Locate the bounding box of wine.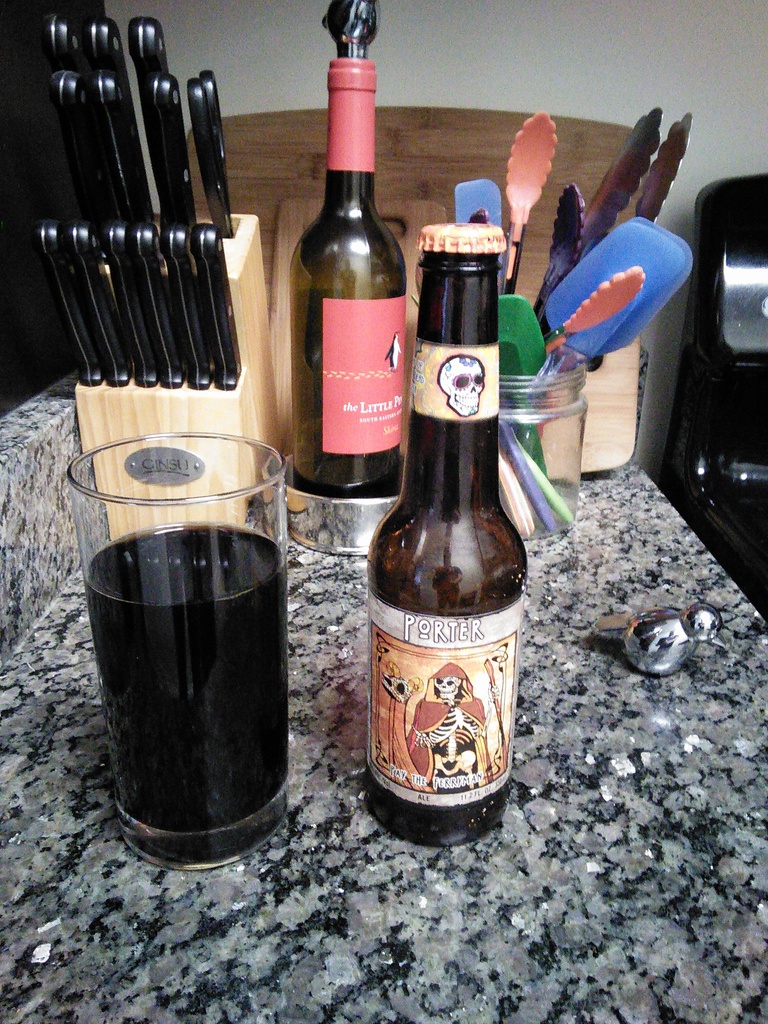
Bounding box: [left=367, top=220, right=525, bottom=849].
